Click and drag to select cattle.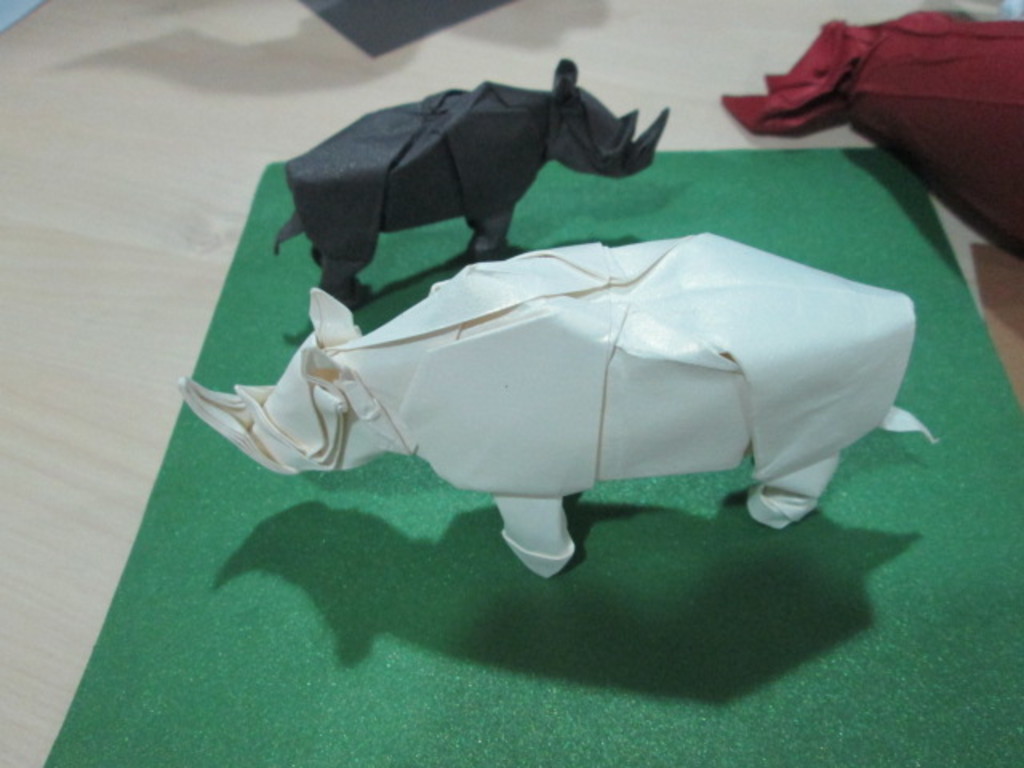
Selection: x1=277 y1=54 x2=672 y2=306.
